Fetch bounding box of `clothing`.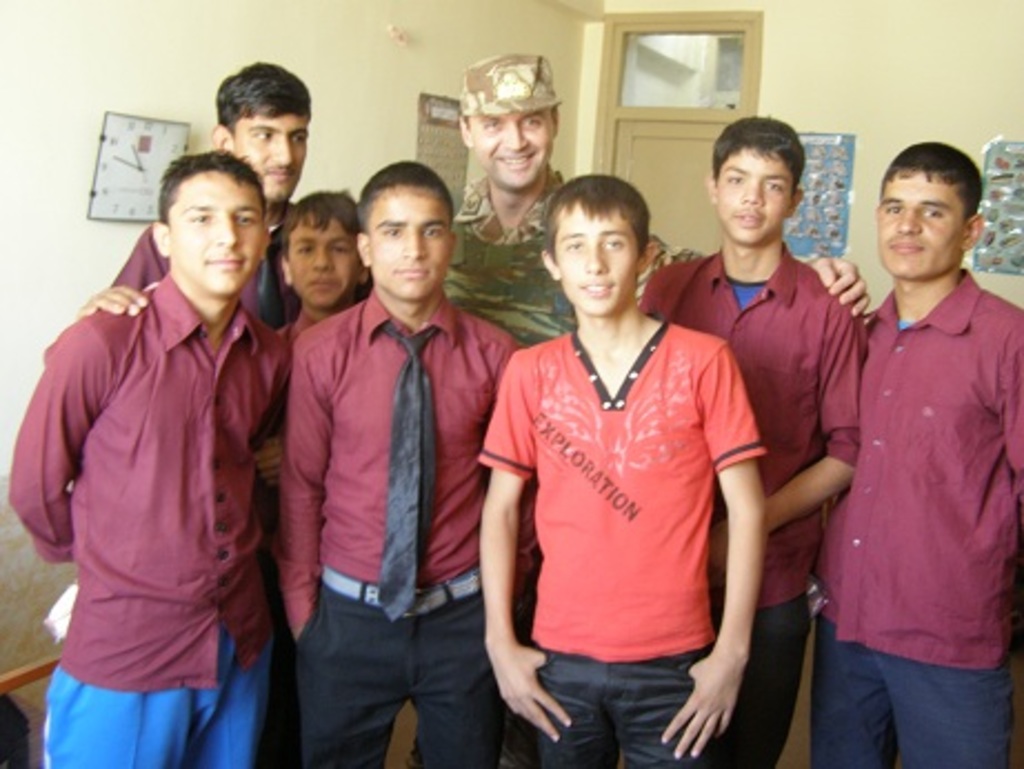
Bbox: left=640, top=227, right=875, bottom=767.
